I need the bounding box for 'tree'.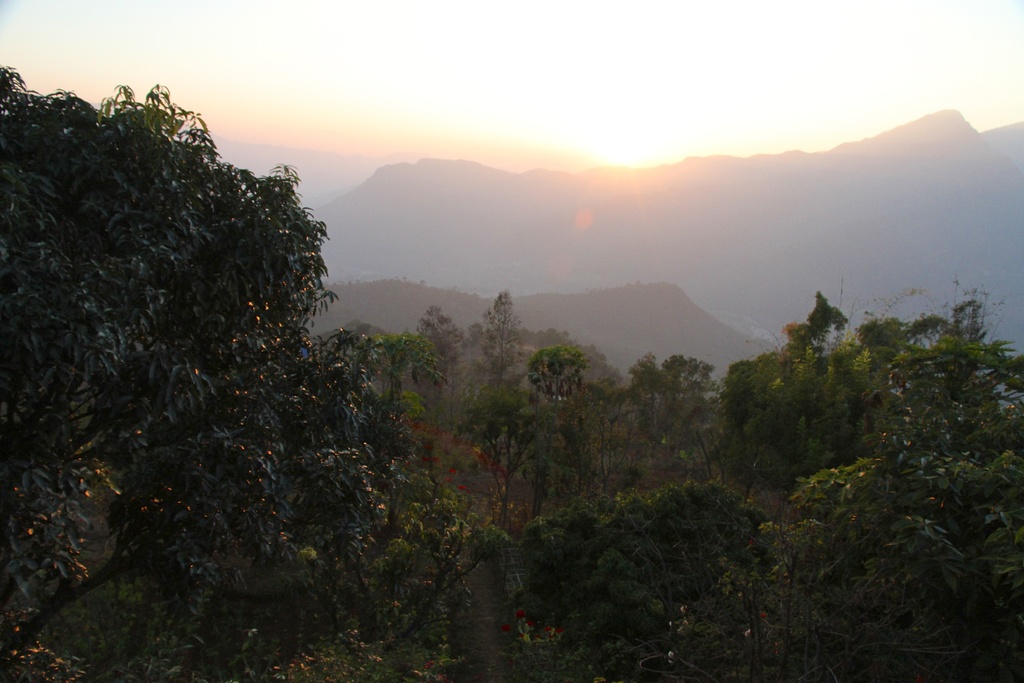
Here it is: rect(471, 272, 1023, 682).
